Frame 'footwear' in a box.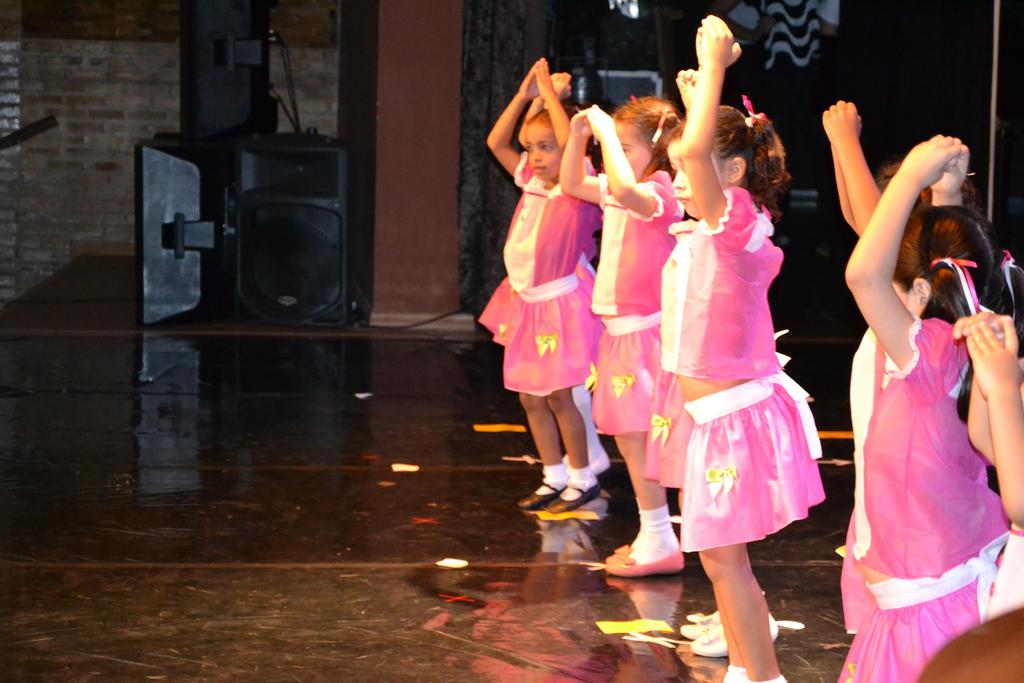
left=535, top=472, right=611, bottom=545.
